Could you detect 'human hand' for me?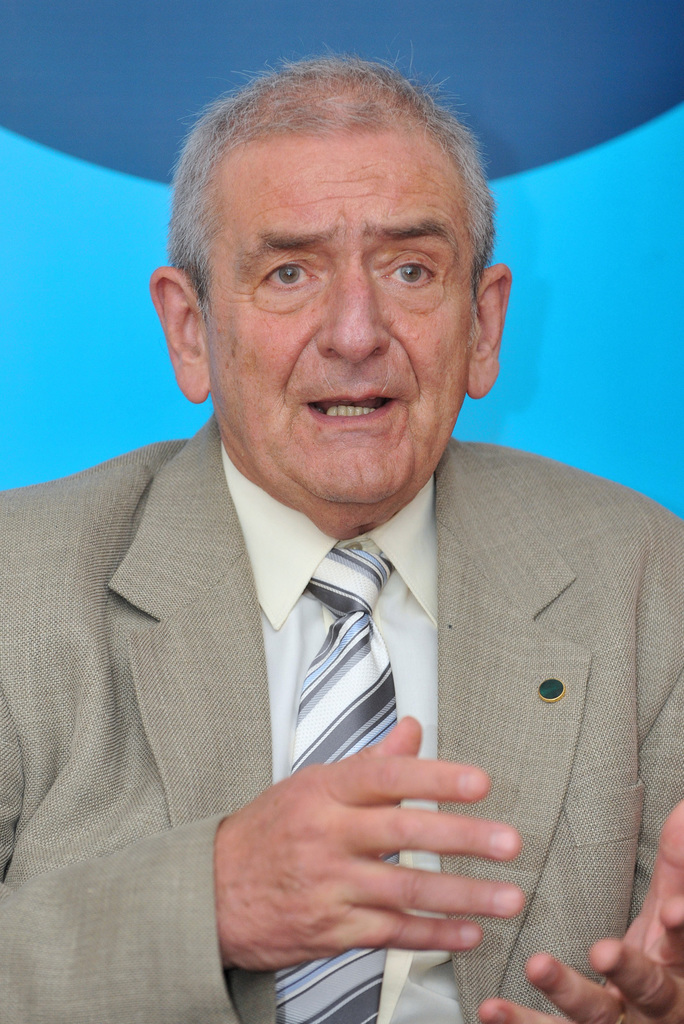
Detection result: rect(480, 799, 683, 1023).
